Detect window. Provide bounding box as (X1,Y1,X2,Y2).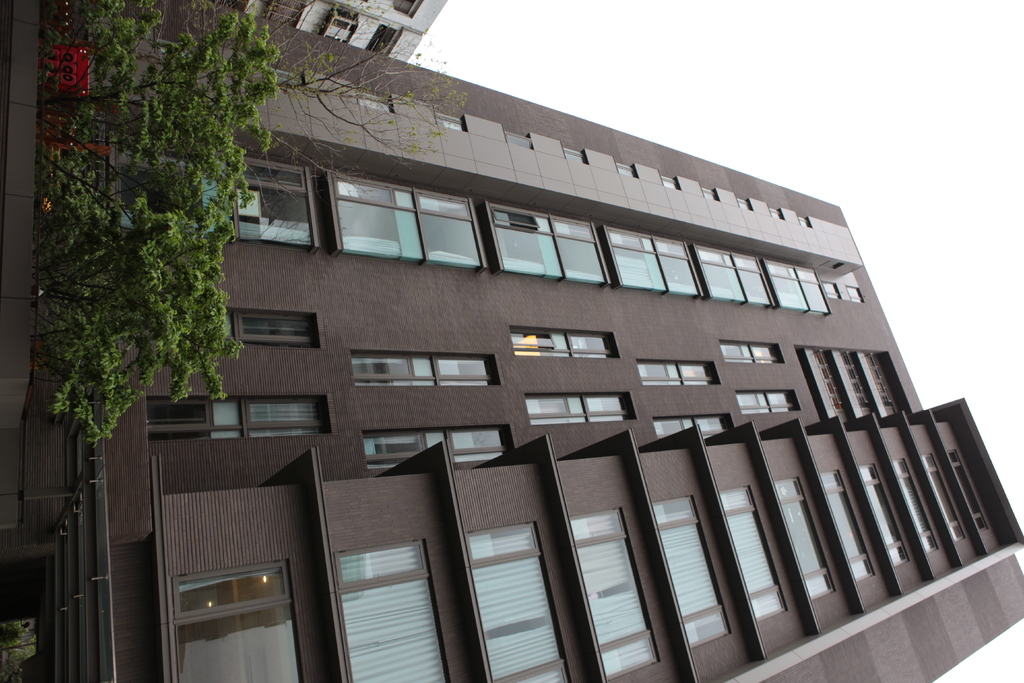
(847,287,865,301).
